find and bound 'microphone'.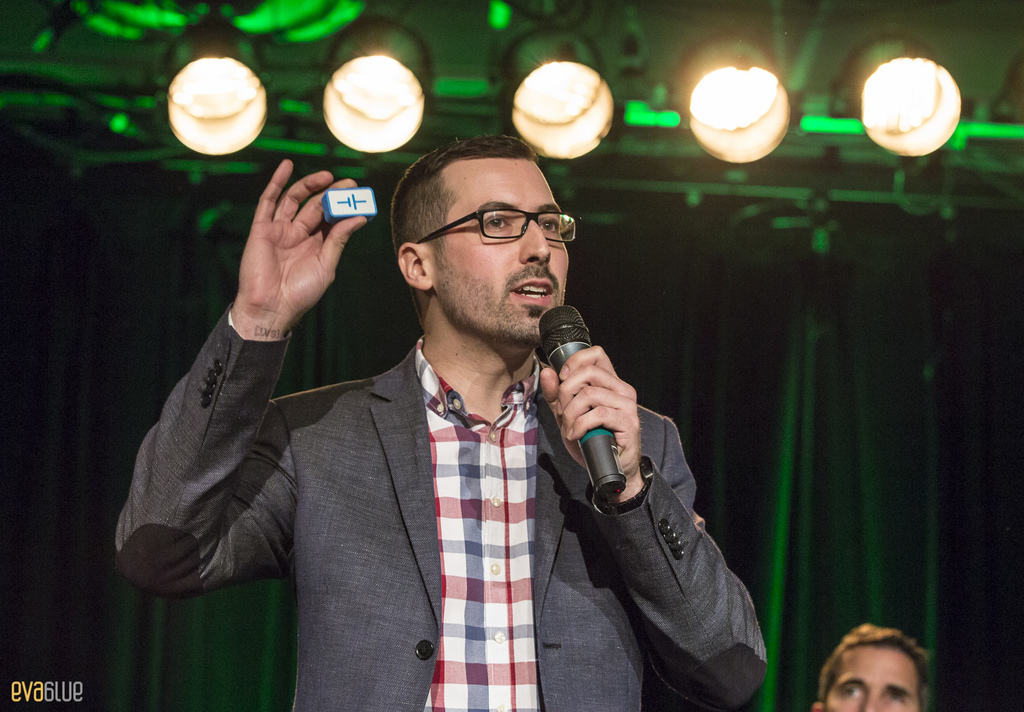
Bound: 535 302 626 502.
